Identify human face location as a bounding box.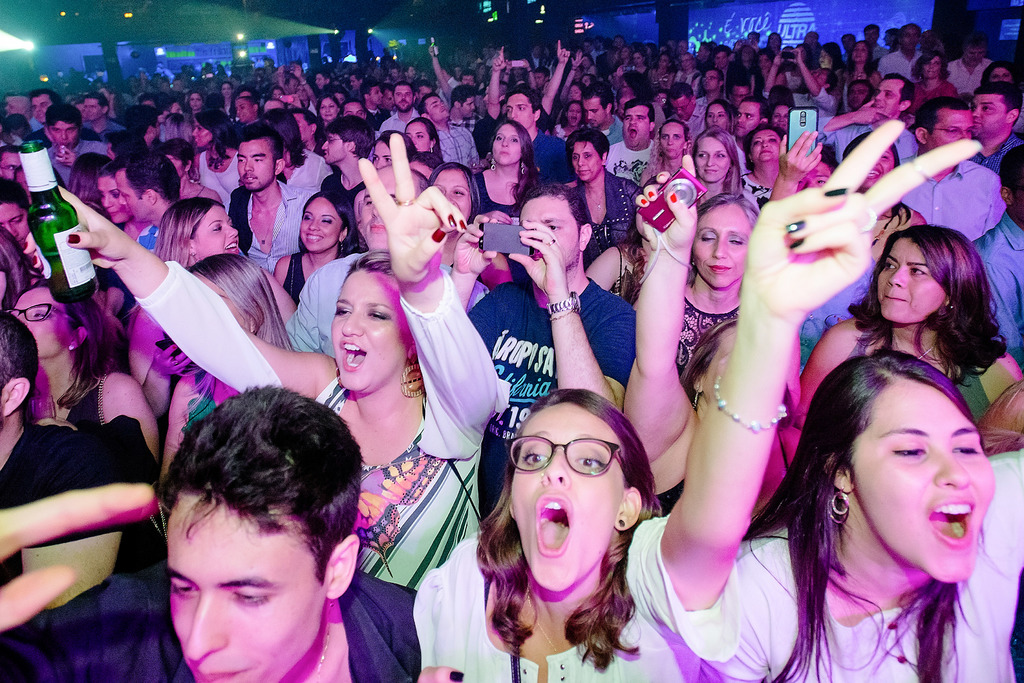
select_region(851, 379, 995, 583).
